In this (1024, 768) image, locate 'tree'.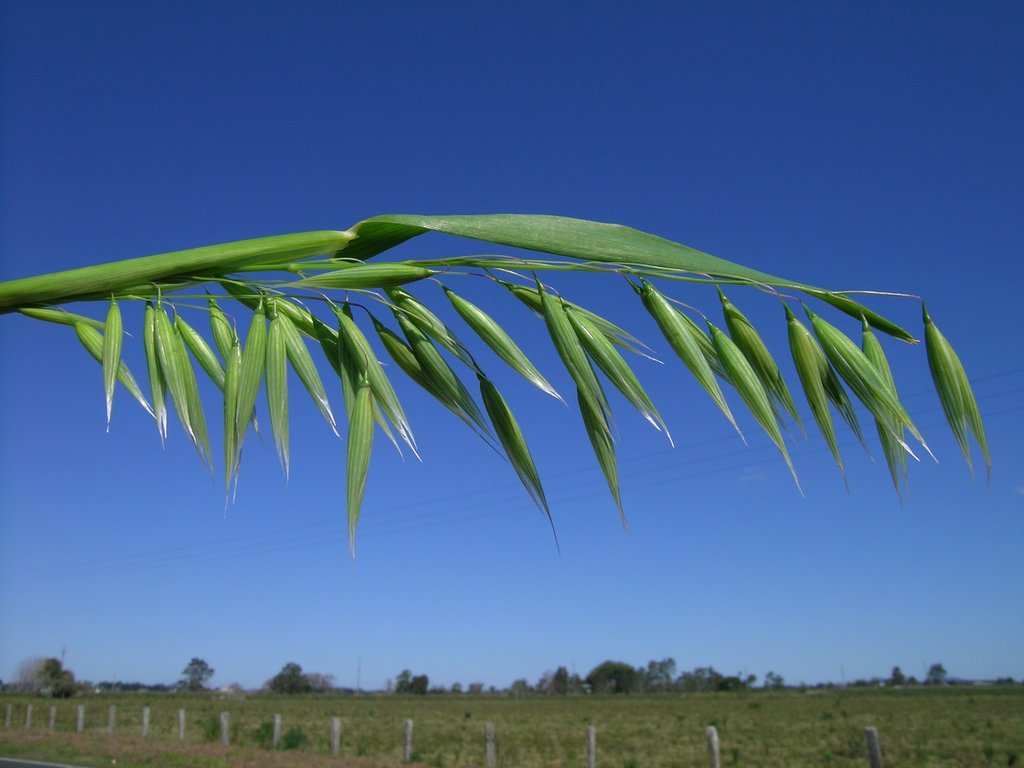
Bounding box: 270, 662, 308, 692.
